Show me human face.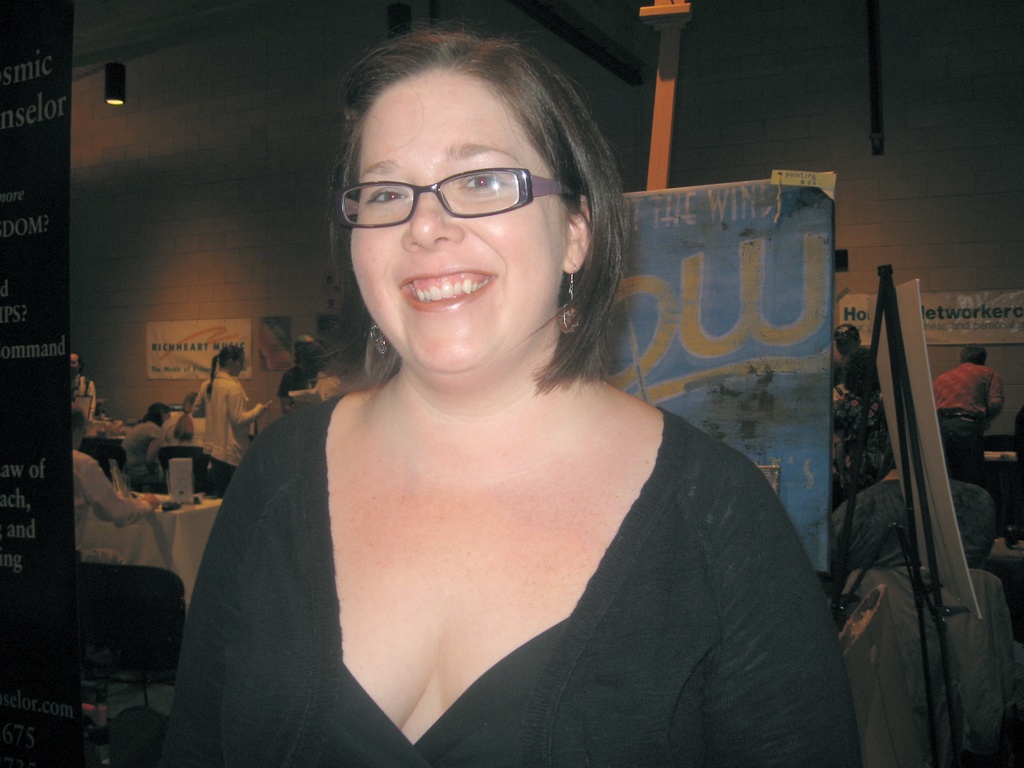
human face is here: select_region(70, 355, 79, 372).
